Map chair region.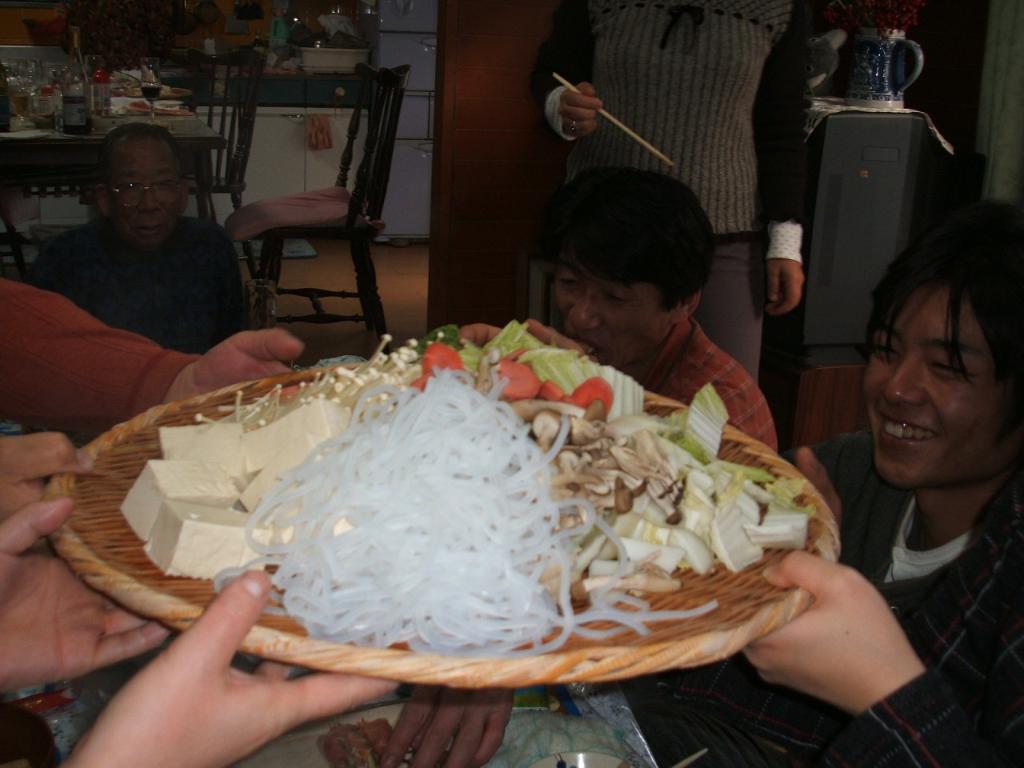
Mapped to locate(195, 38, 265, 290).
